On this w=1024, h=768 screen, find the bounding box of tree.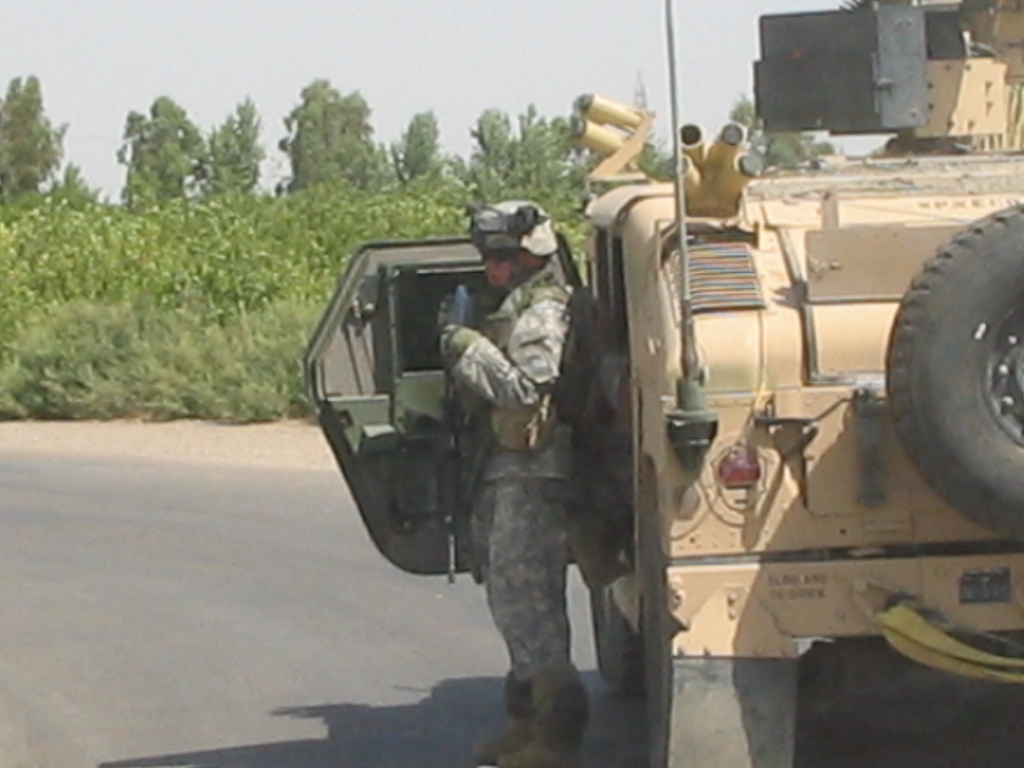
Bounding box: select_region(382, 108, 447, 204).
